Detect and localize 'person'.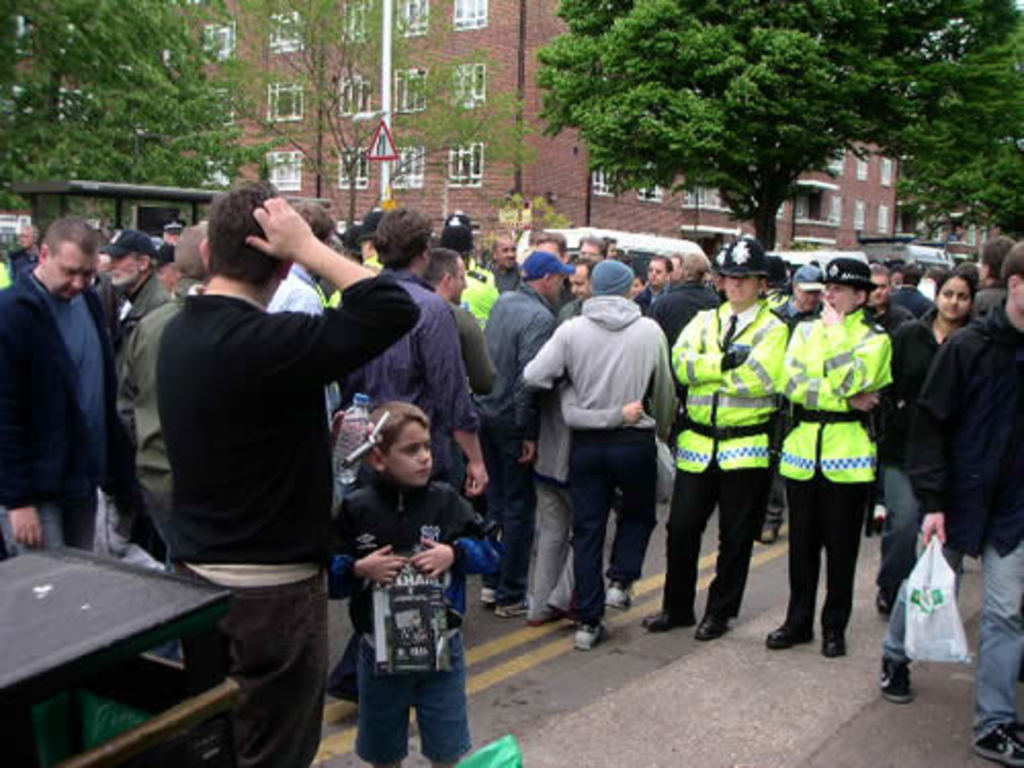
Localized at 911,244,1022,766.
